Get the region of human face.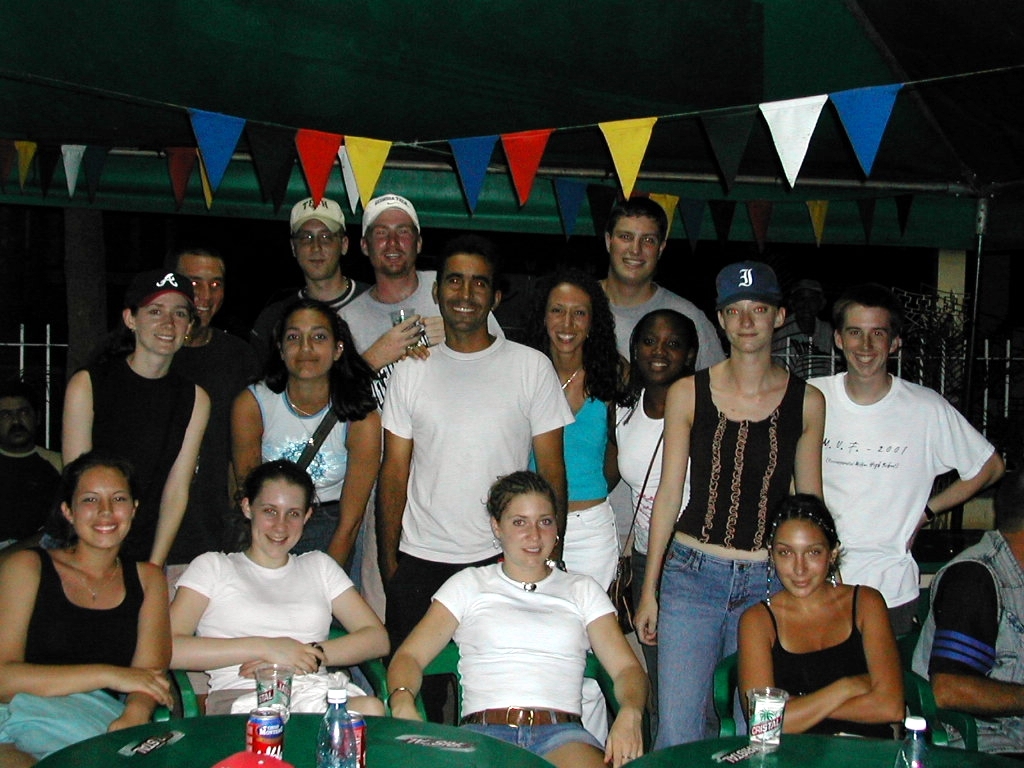
rect(259, 472, 308, 553).
